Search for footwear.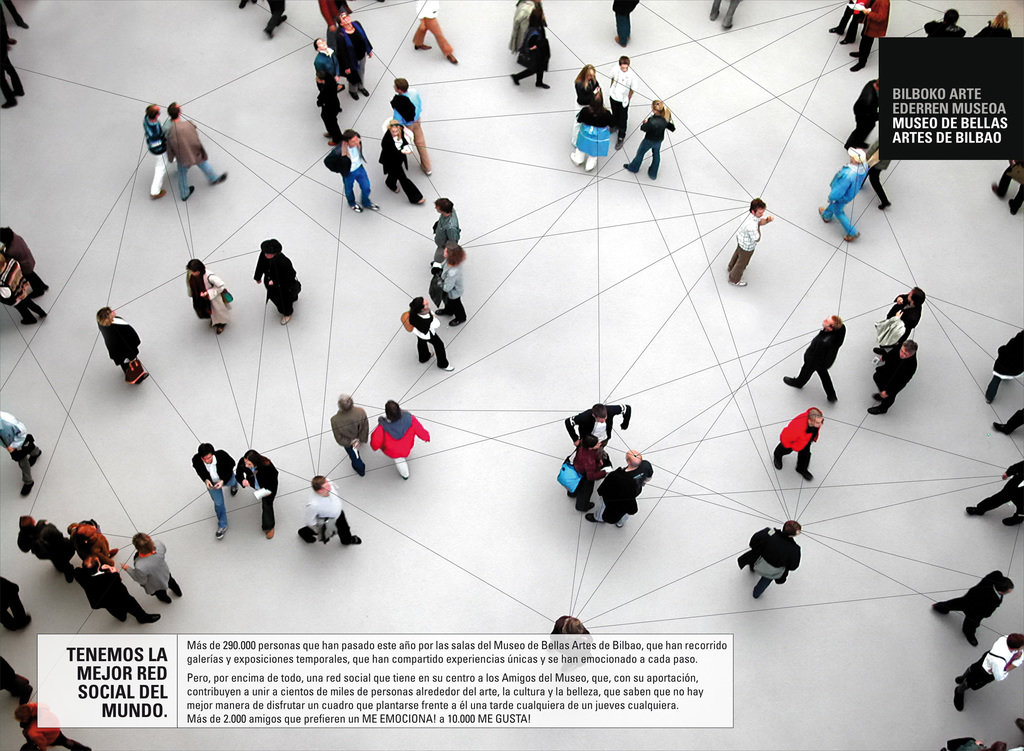
Found at rect(412, 45, 432, 52).
